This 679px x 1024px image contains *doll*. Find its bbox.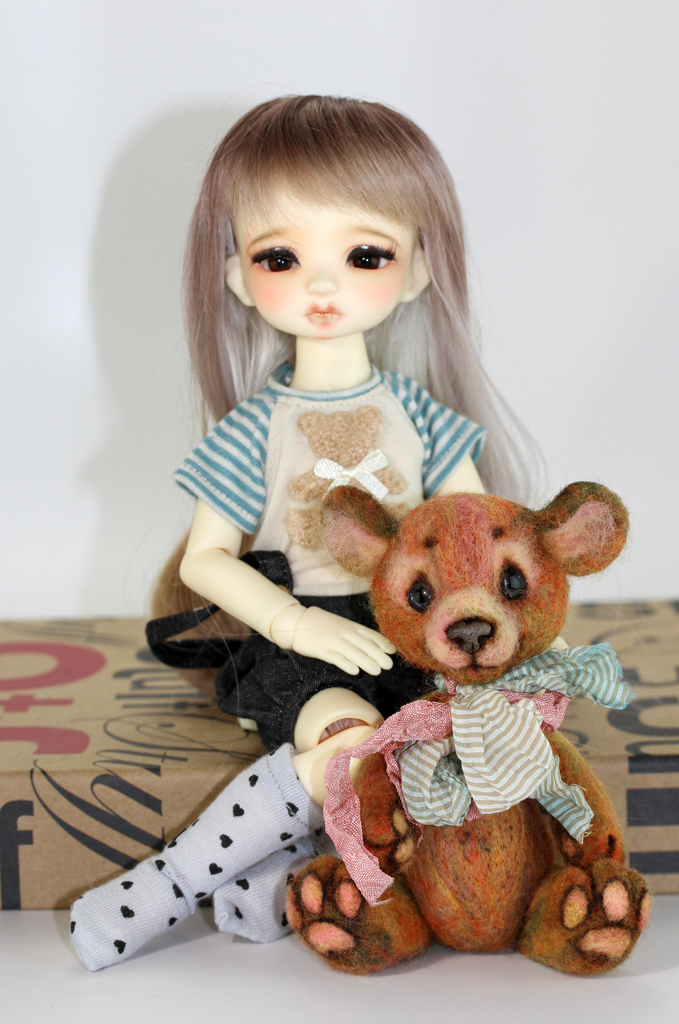
<region>147, 93, 534, 744</region>.
